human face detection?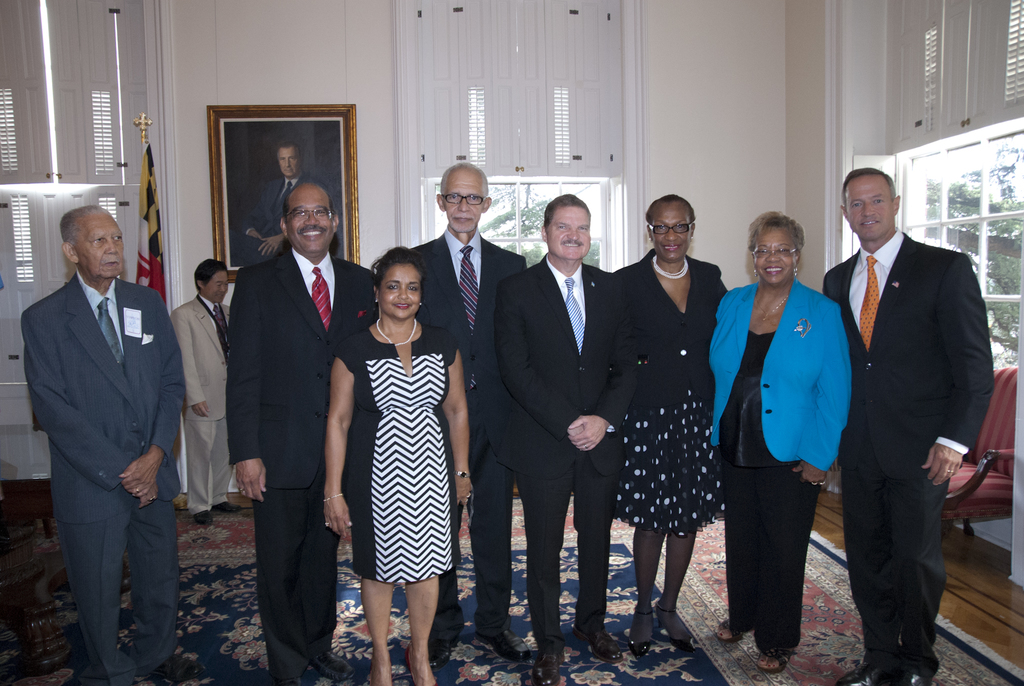
[650, 200, 691, 258]
